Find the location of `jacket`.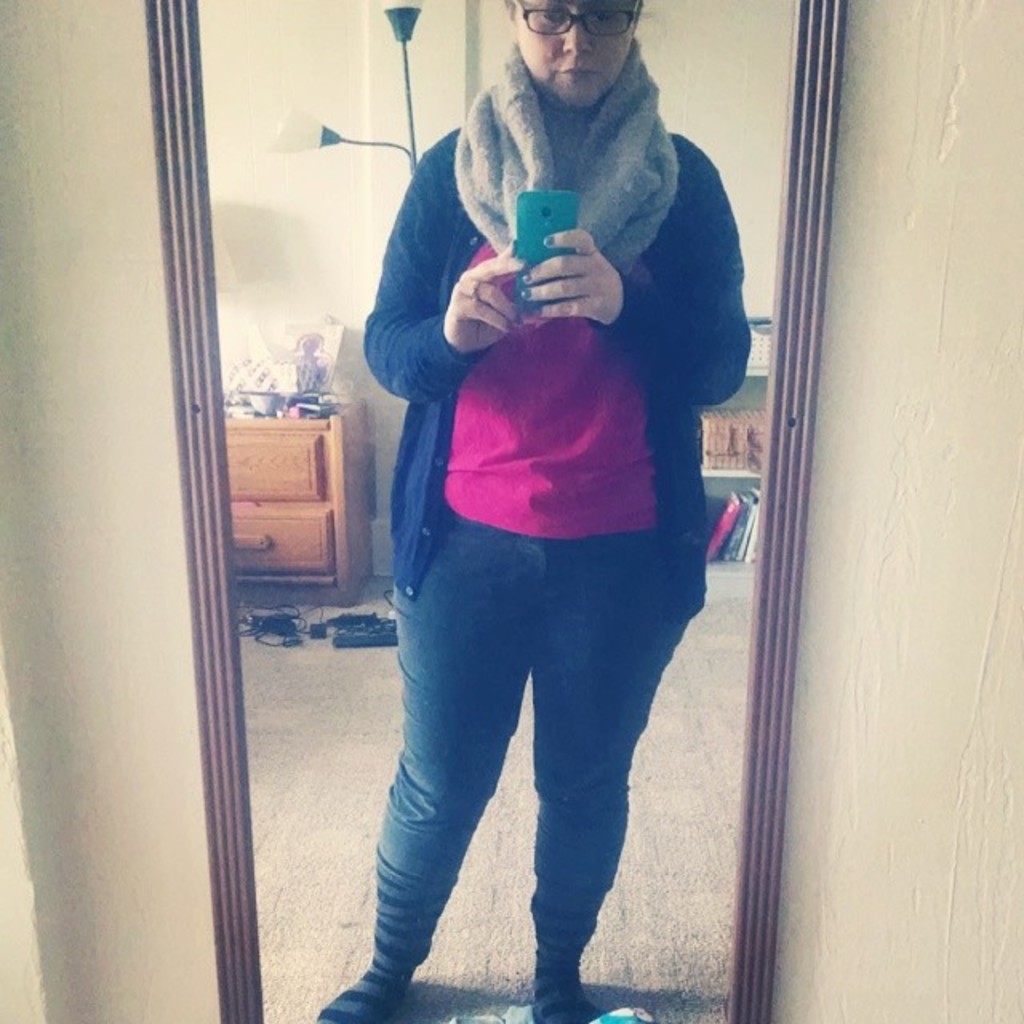
Location: detection(358, 126, 752, 589).
